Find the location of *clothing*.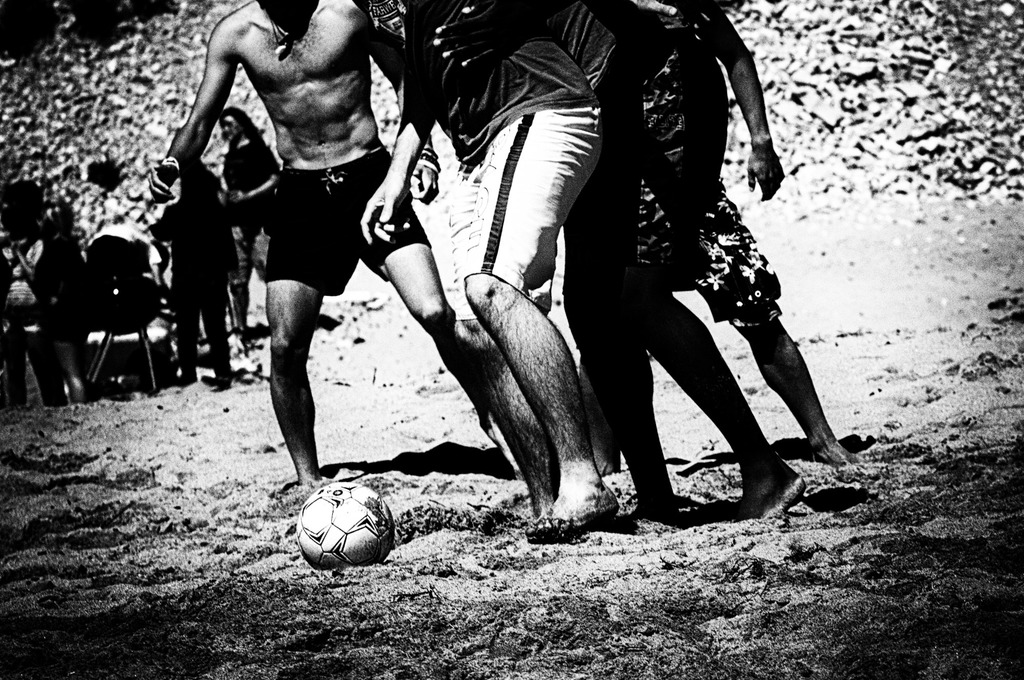
Location: 364/0/643/344.
